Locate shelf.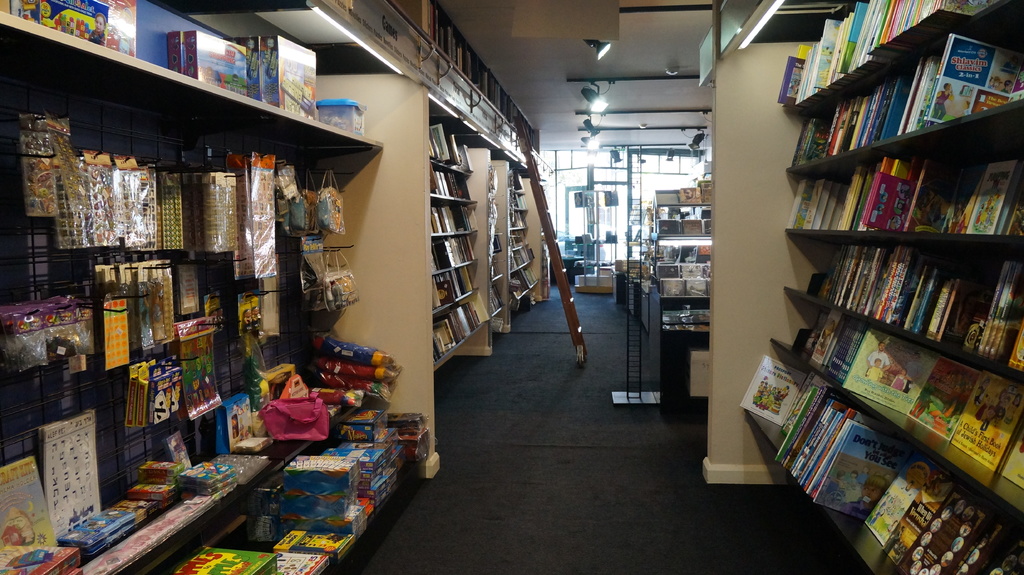
Bounding box: <region>505, 194, 525, 212</region>.
